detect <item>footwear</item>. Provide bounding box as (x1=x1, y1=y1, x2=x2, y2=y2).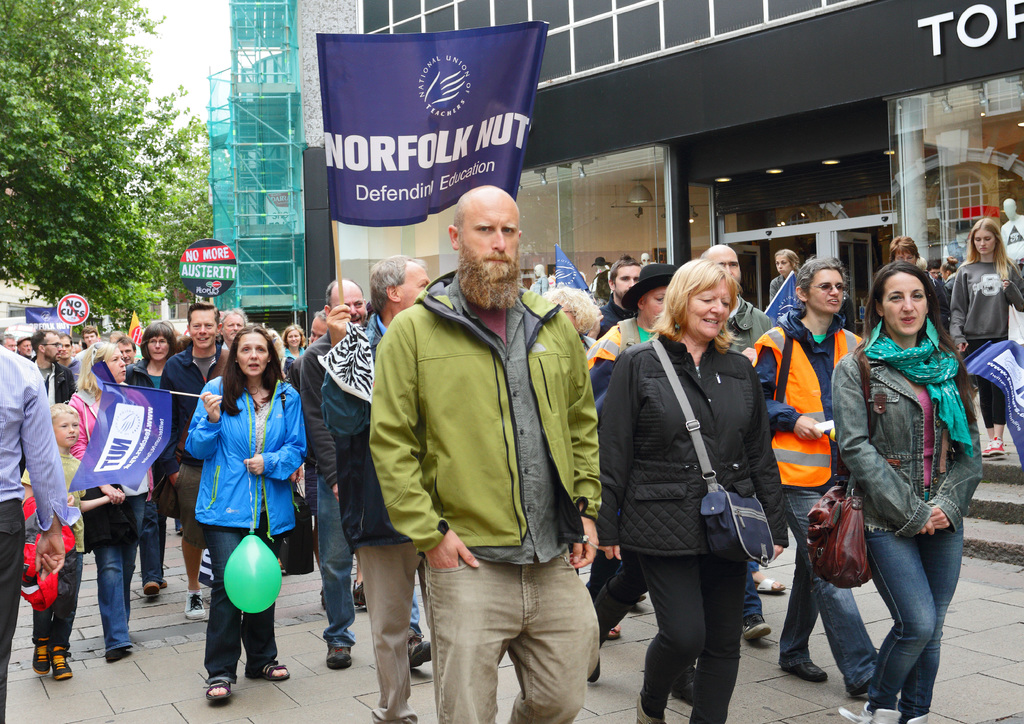
(x1=33, y1=636, x2=60, y2=677).
